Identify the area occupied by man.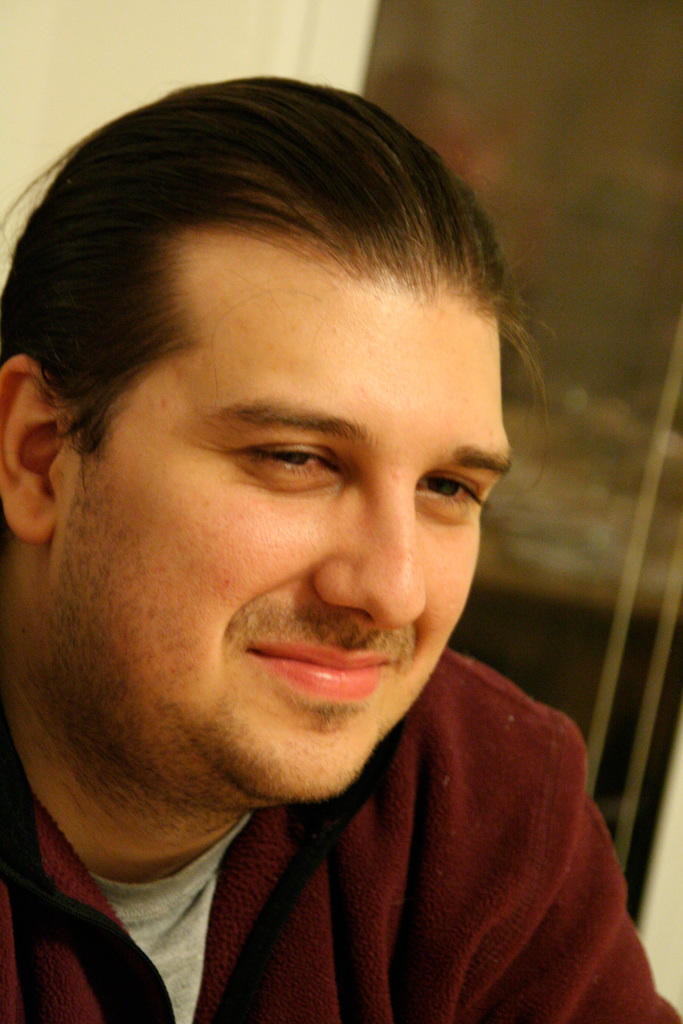
Area: x1=0 y1=106 x2=660 y2=1023.
